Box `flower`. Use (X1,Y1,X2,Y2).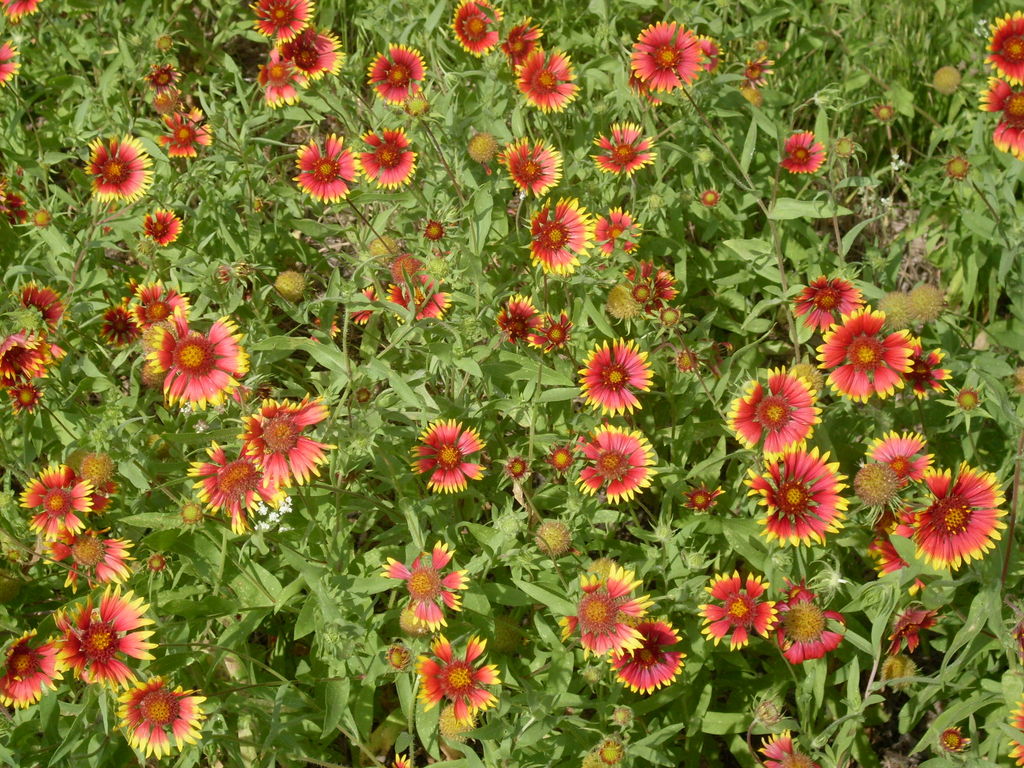
(947,150,970,183).
